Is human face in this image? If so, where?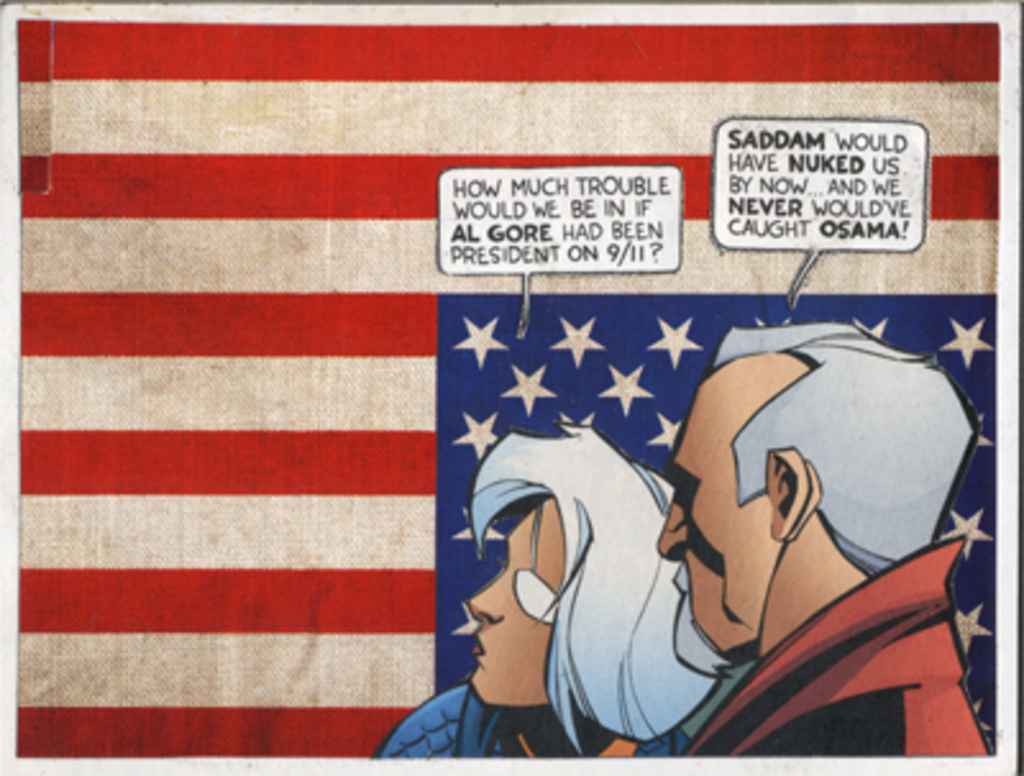
Yes, at crop(468, 497, 566, 704).
